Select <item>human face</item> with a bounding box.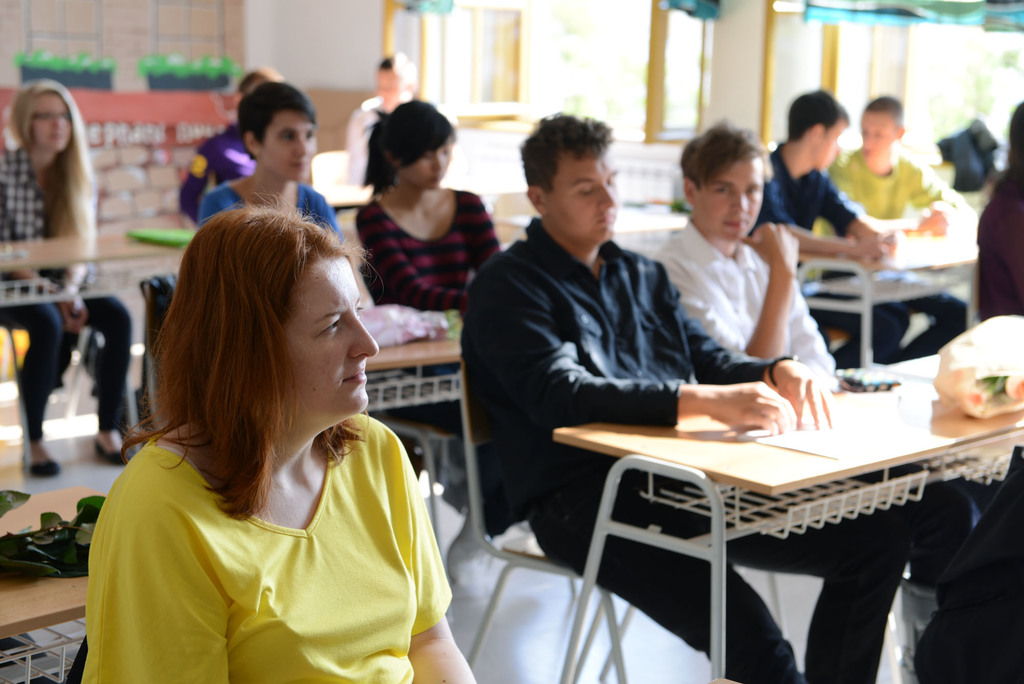
bbox=[257, 115, 314, 178].
